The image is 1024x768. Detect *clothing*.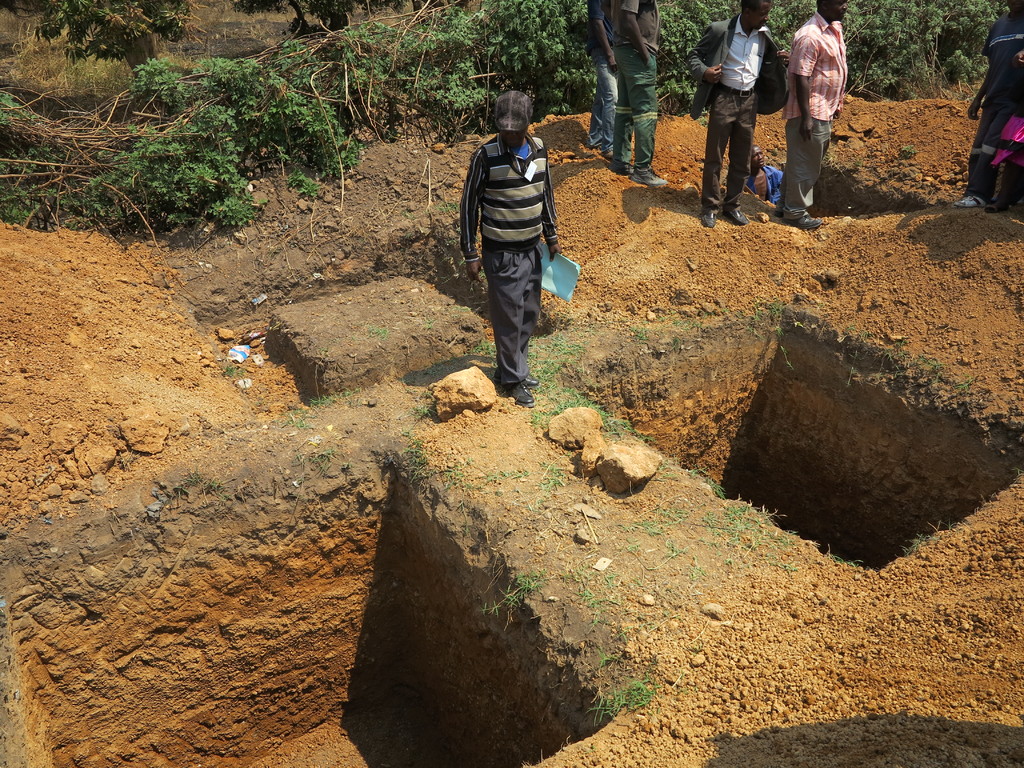
Detection: {"left": 785, "top": 8, "right": 850, "bottom": 209}.
